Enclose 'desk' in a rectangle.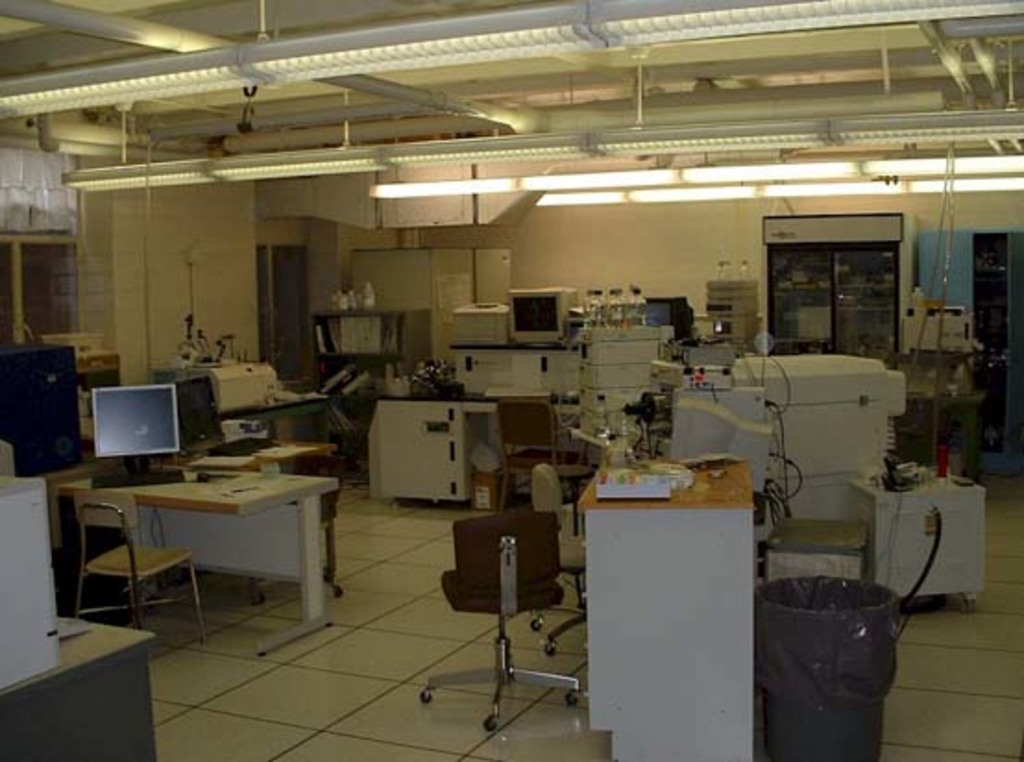
select_region(63, 462, 338, 620).
